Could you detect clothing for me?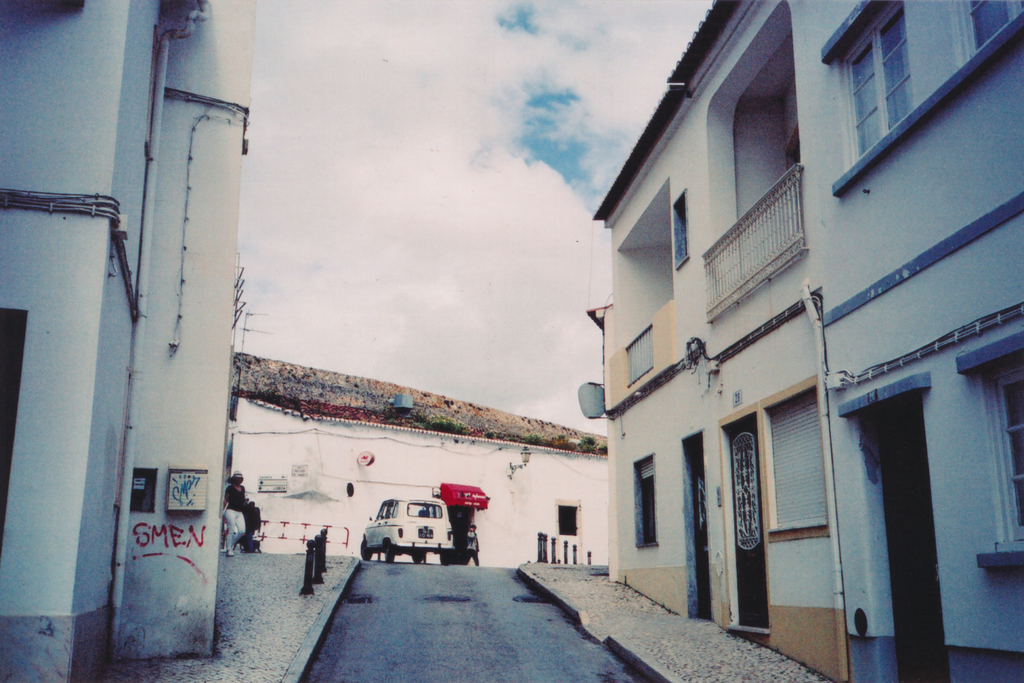
Detection result: (207, 484, 255, 573).
